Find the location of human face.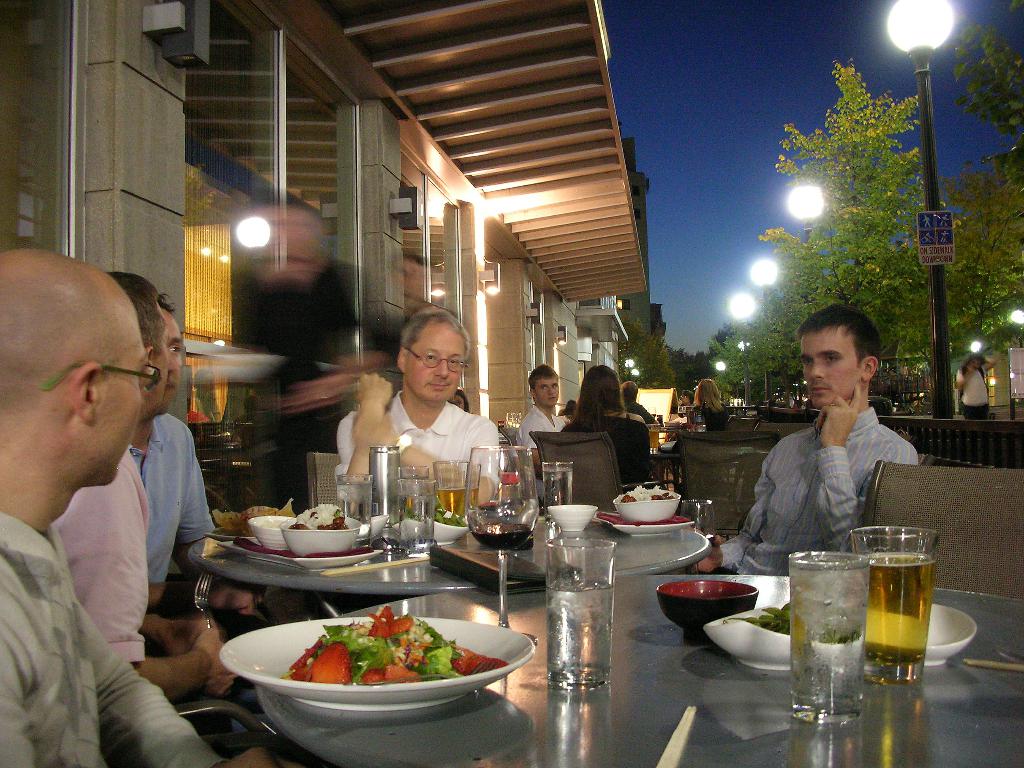
Location: [x1=165, y1=308, x2=182, y2=408].
